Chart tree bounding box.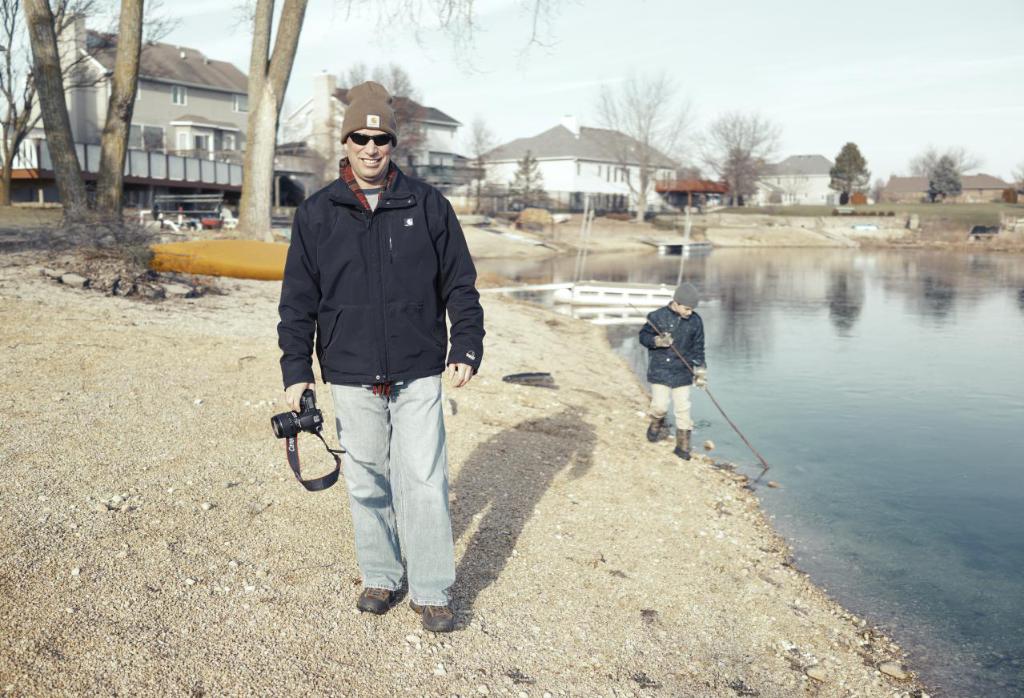
Charted: Rect(226, 0, 315, 241).
